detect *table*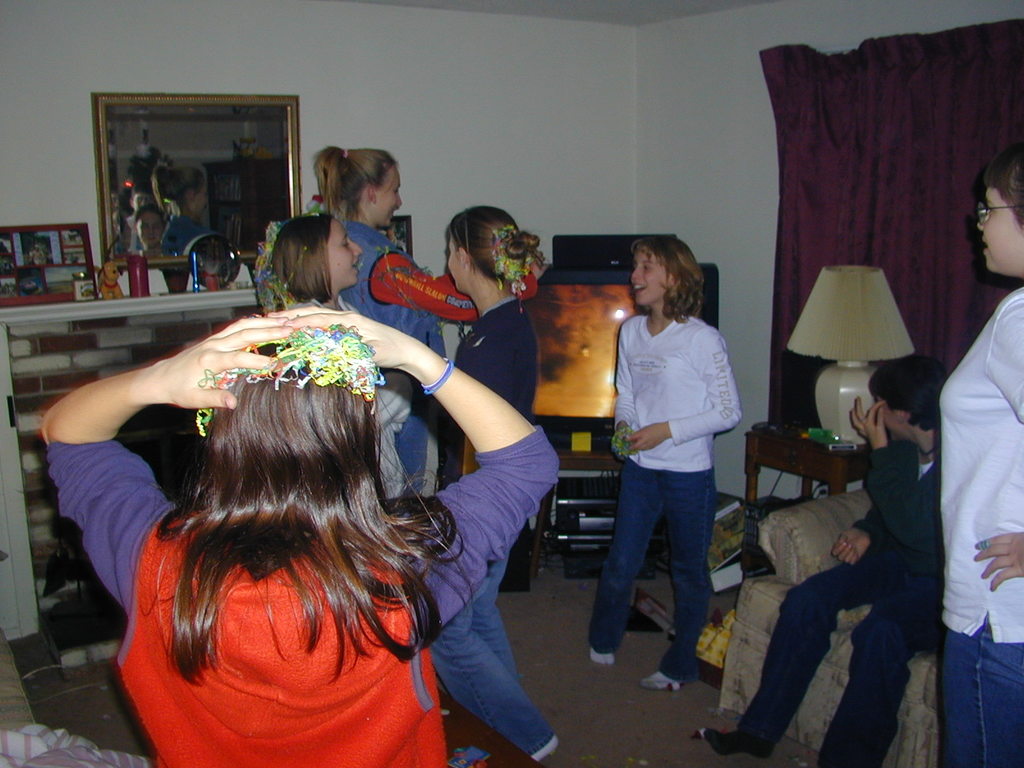
box=[747, 422, 853, 518]
